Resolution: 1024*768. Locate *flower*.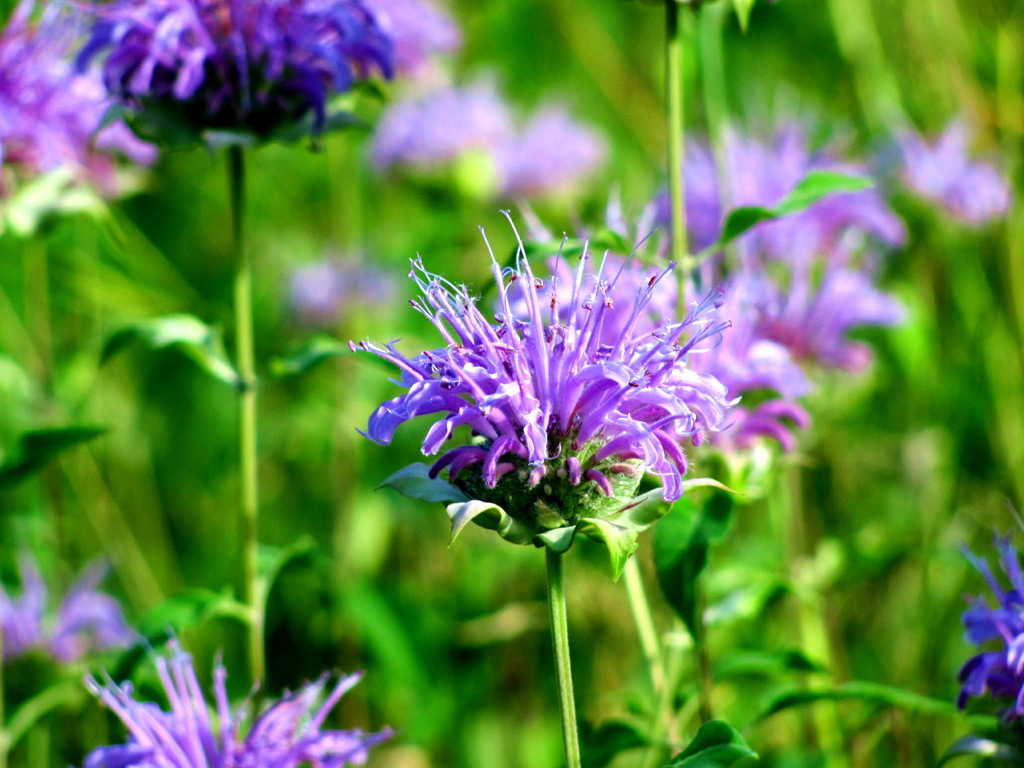
(650, 110, 908, 379).
